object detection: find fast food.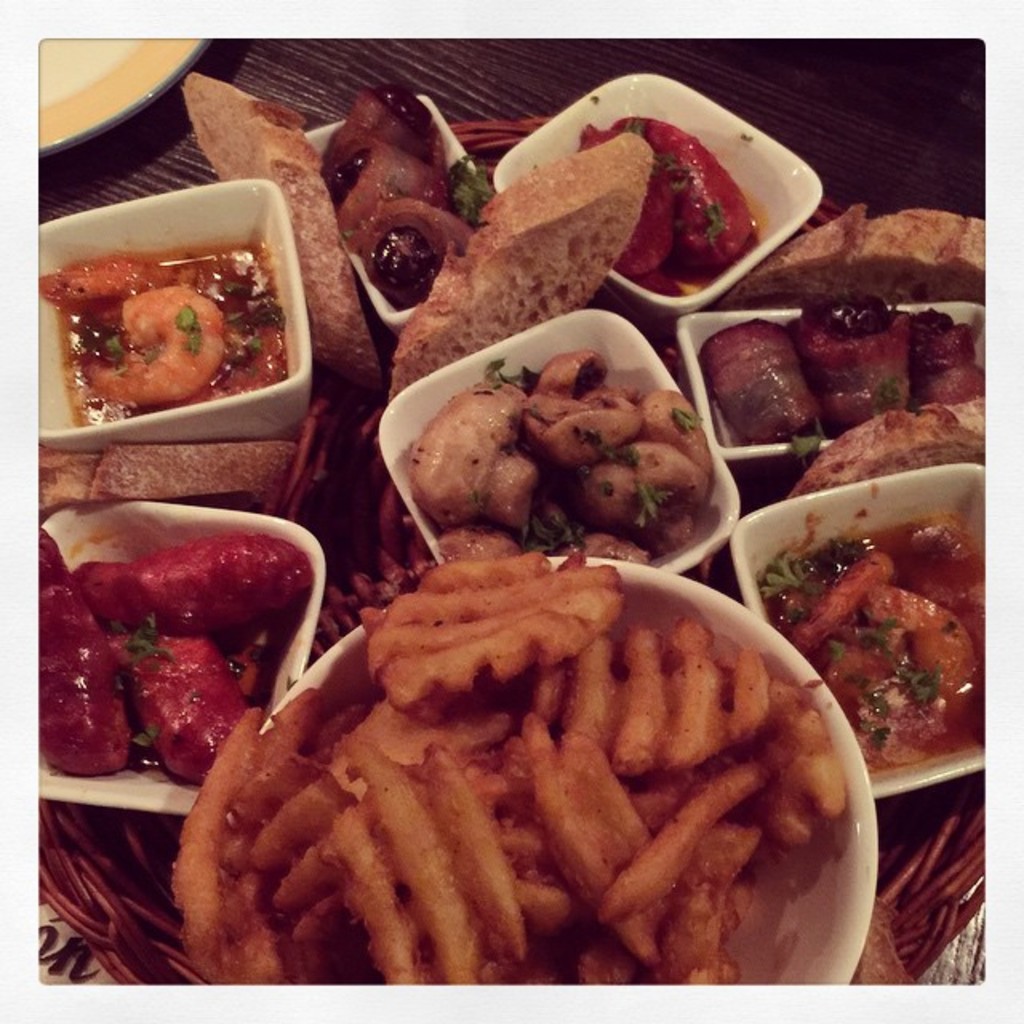
box=[322, 74, 504, 325].
